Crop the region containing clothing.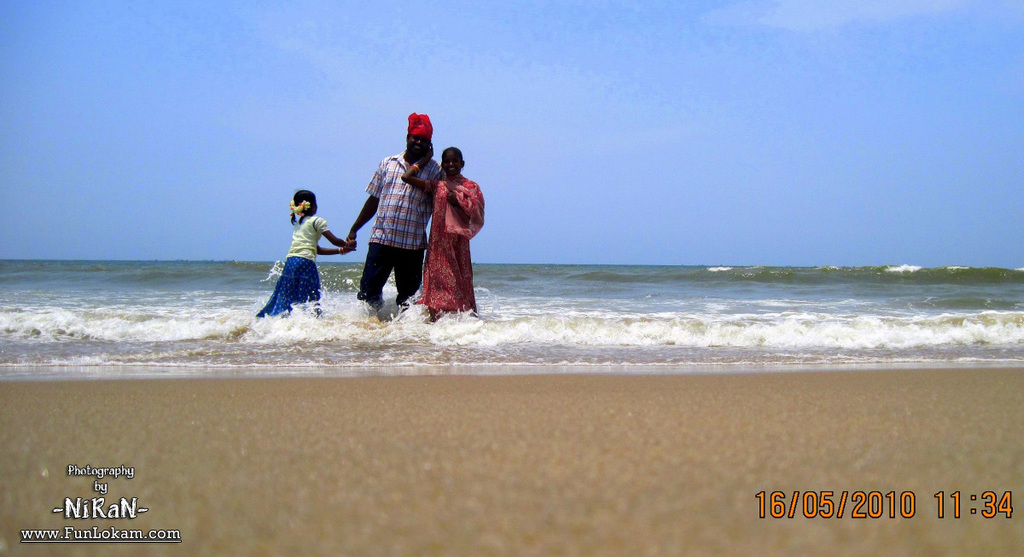
Crop region: [x1=265, y1=205, x2=328, y2=314].
